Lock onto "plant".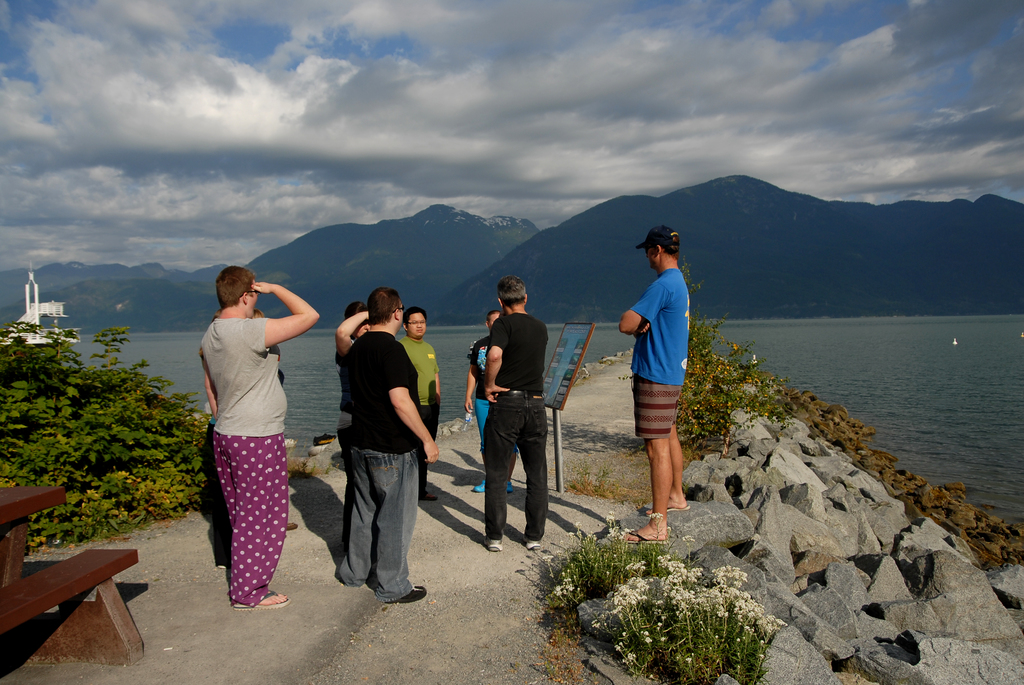
Locked: region(676, 258, 824, 455).
